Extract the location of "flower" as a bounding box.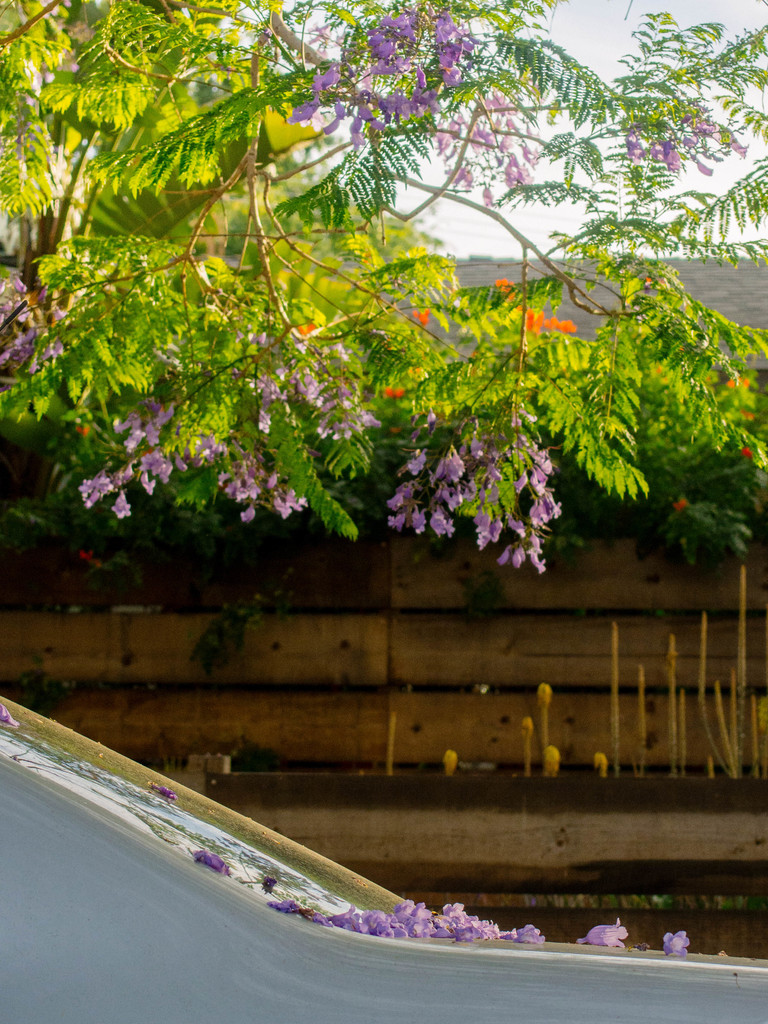
(394, 408, 492, 532).
